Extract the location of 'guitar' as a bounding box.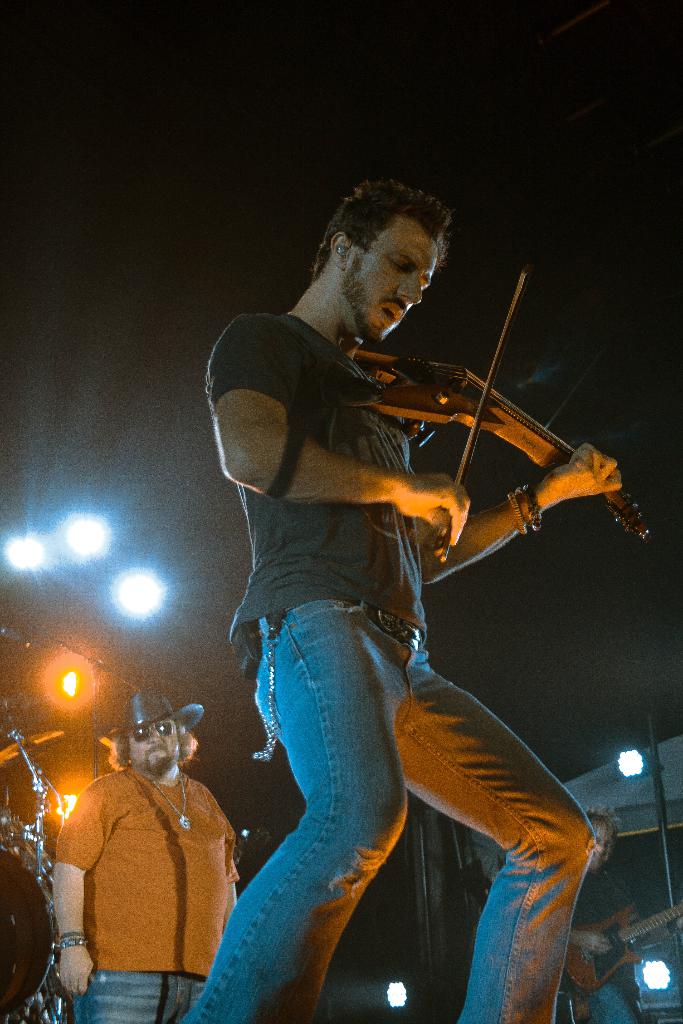
<box>345,273,657,563</box>.
